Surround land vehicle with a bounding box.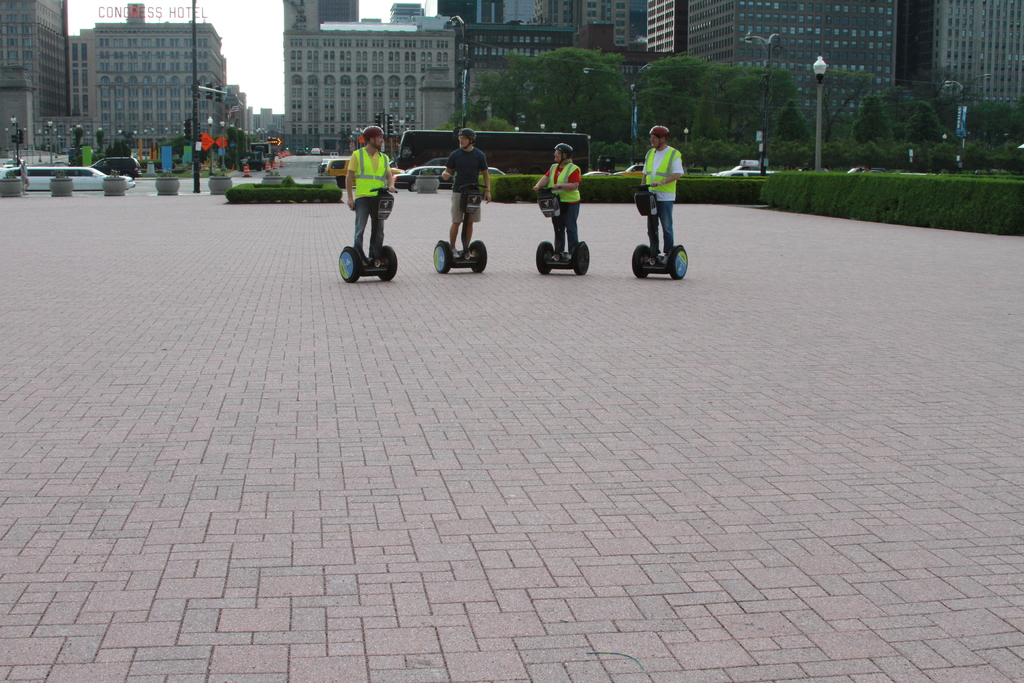
<box>721,162,751,176</box>.
